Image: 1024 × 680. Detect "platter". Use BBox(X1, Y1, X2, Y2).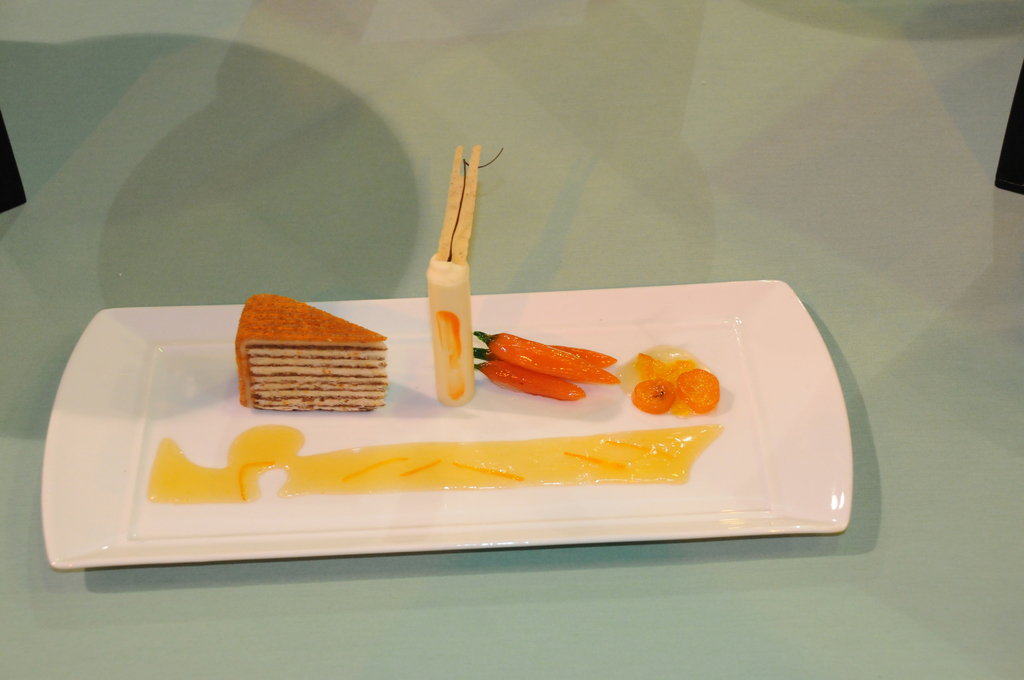
BBox(40, 282, 851, 569).
